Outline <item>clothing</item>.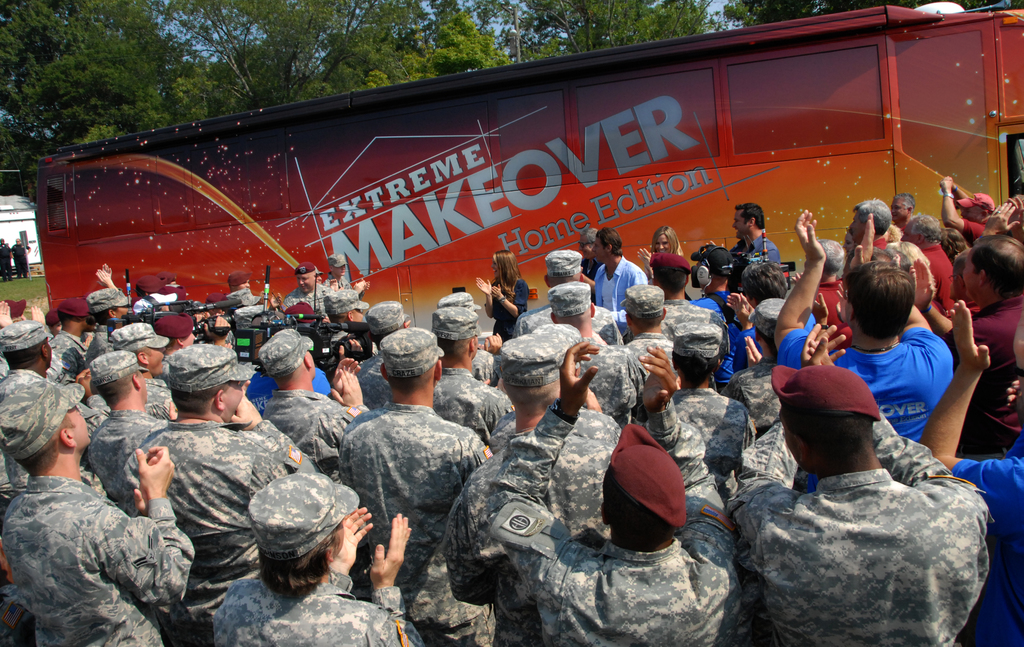
Outline: rect(442, 359, 524, 458).
